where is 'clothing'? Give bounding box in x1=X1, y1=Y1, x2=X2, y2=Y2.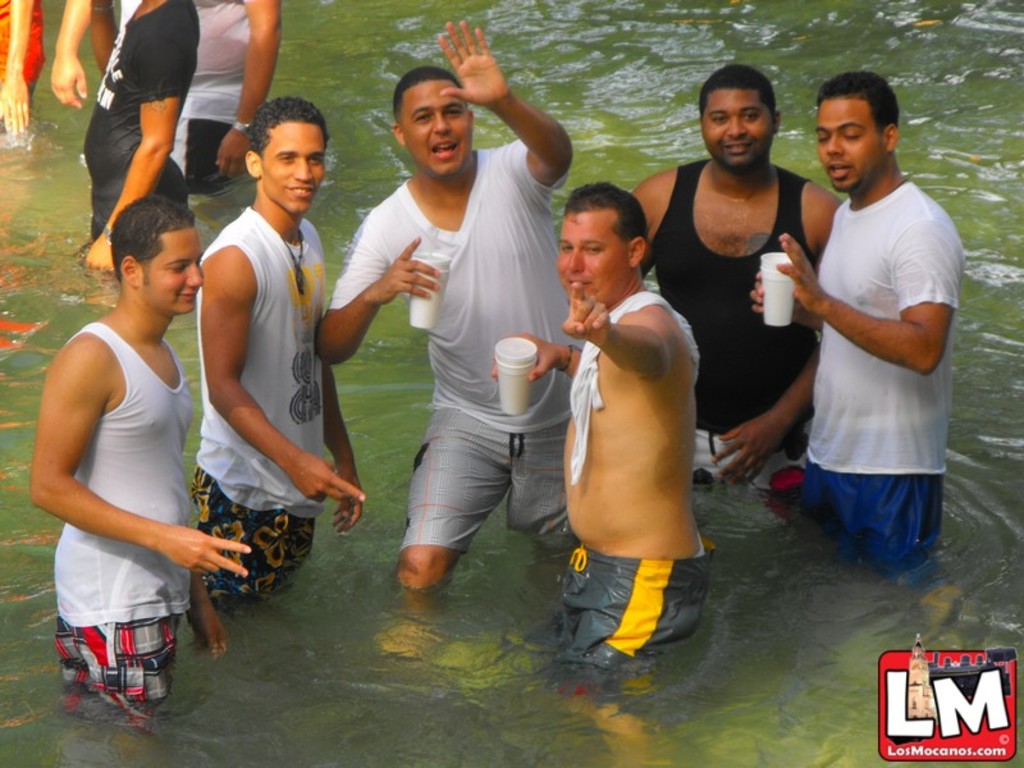
x1=339, y1=137, x2=602, y2=547.
